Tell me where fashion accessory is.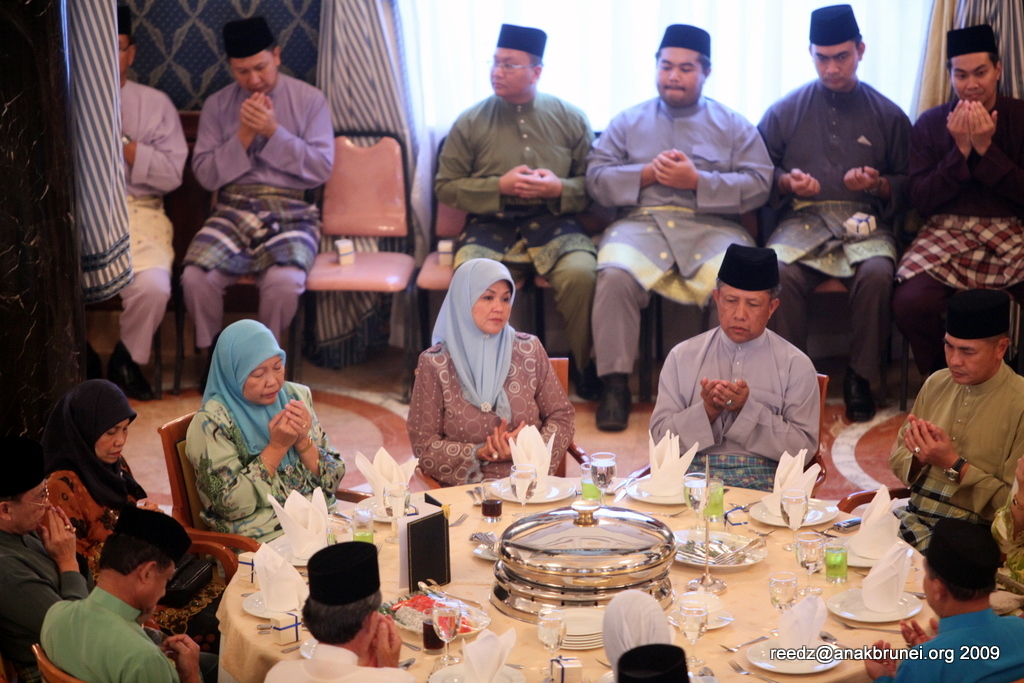
fashion accessory is at [x1=108, y1=340, x2=156, y2=397].
